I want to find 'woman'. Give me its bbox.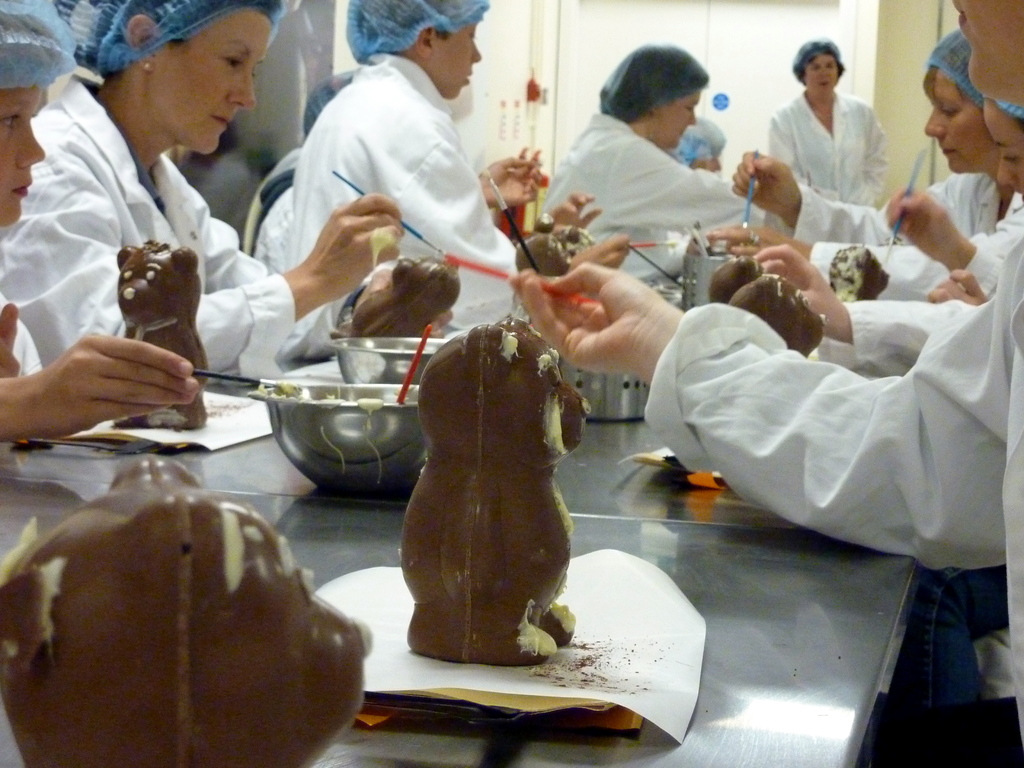
BBox(724, 24, 1011, 250).
